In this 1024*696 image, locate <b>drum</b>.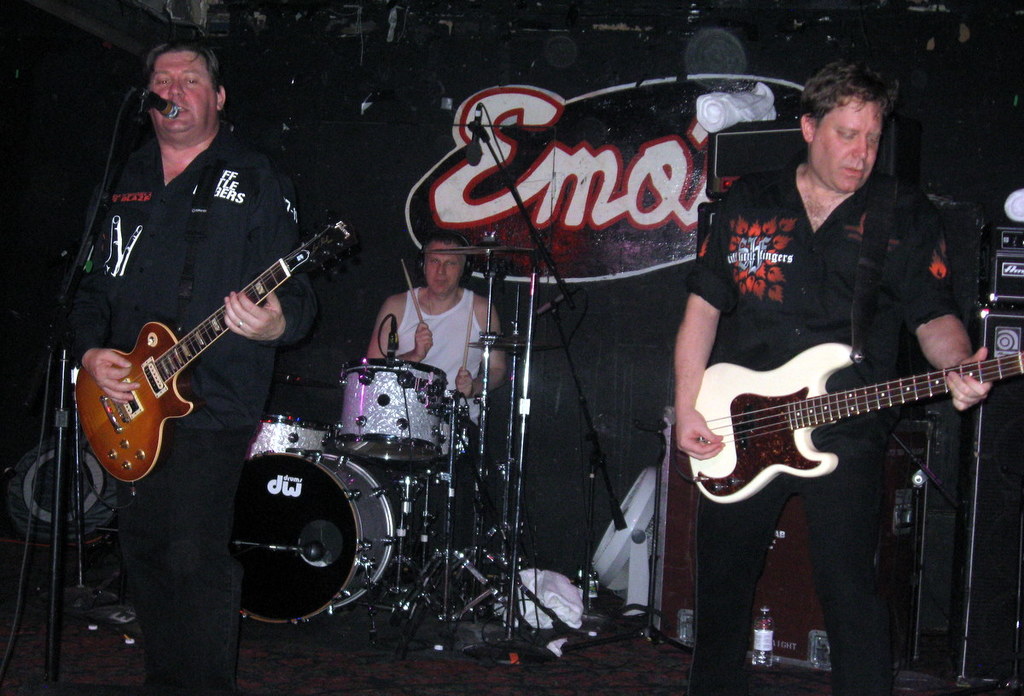
Bounding box: bbox=[228, 439, 395, 630].
